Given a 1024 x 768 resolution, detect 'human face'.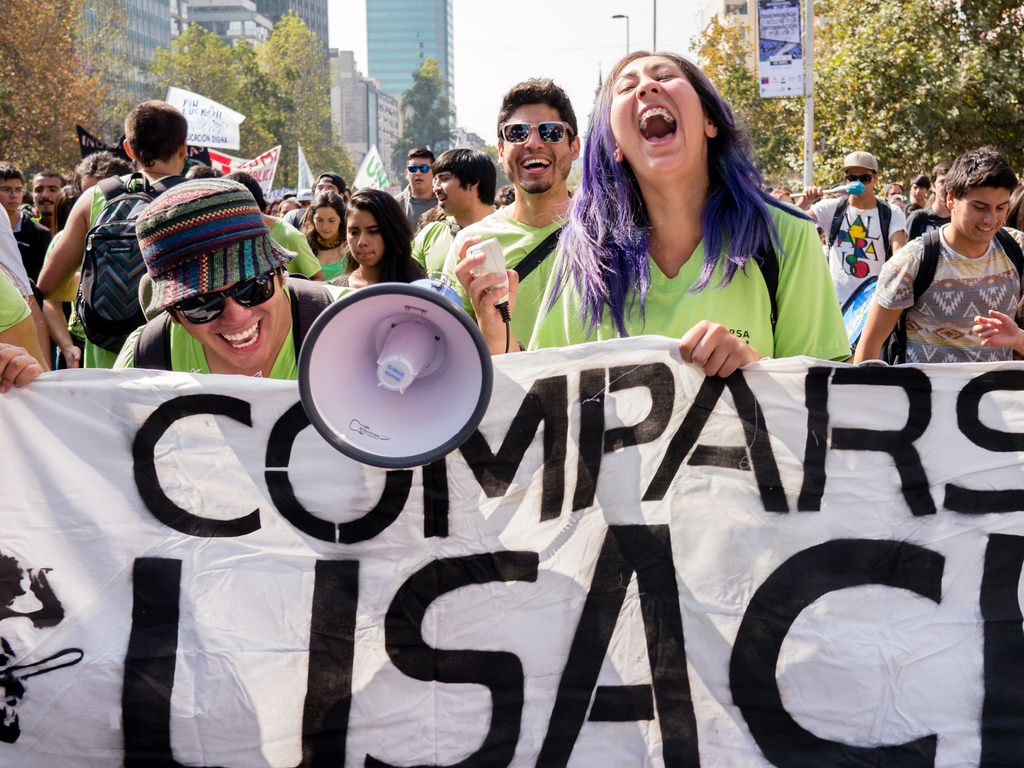
locate(31, 172, 65, 220).
